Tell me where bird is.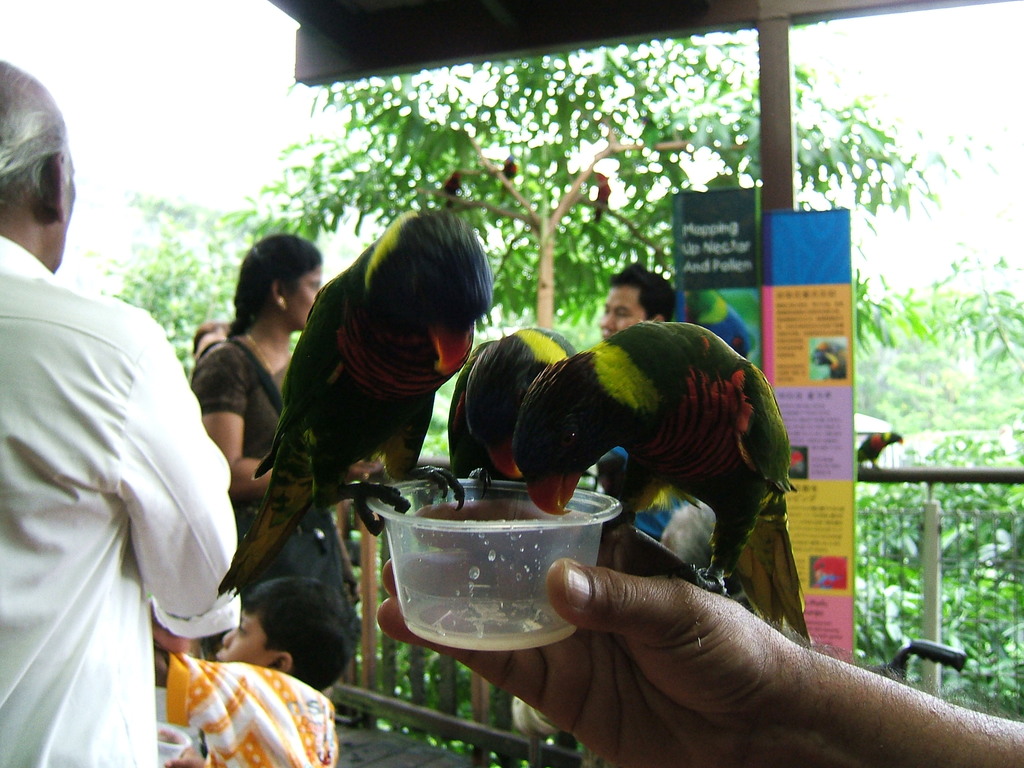
bird is at box=[553, 360, 801, 628].
